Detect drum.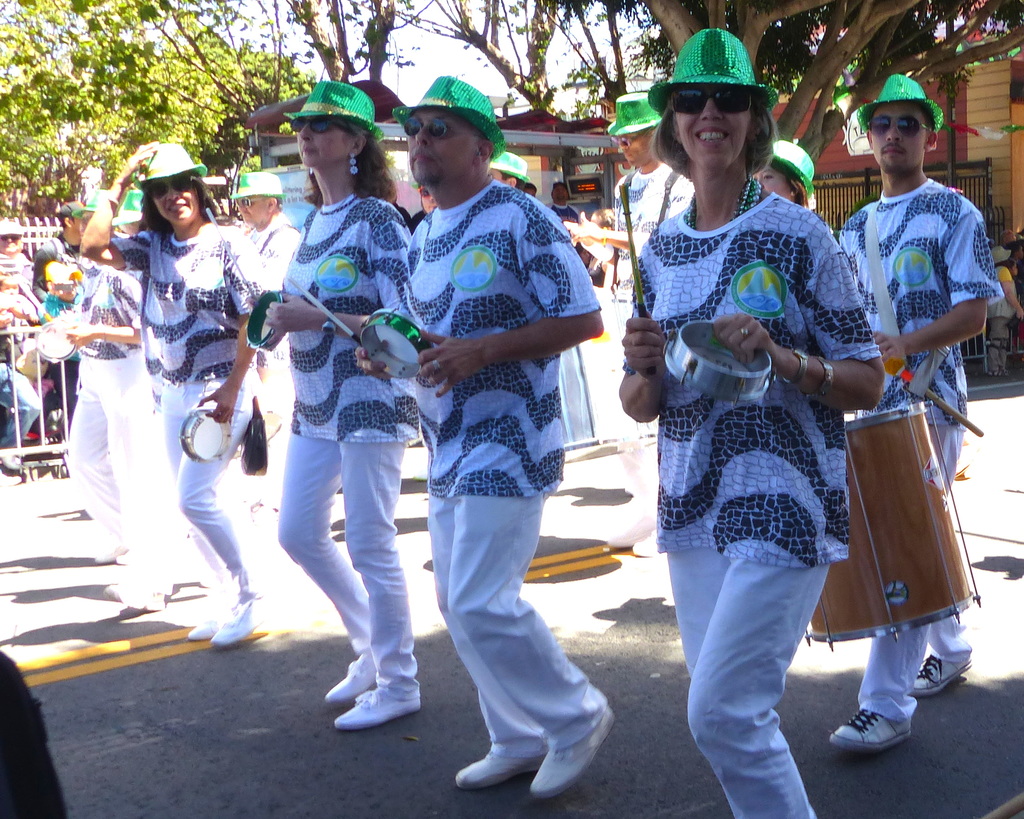
Detected at select_region(806, 400, 975, 641).
